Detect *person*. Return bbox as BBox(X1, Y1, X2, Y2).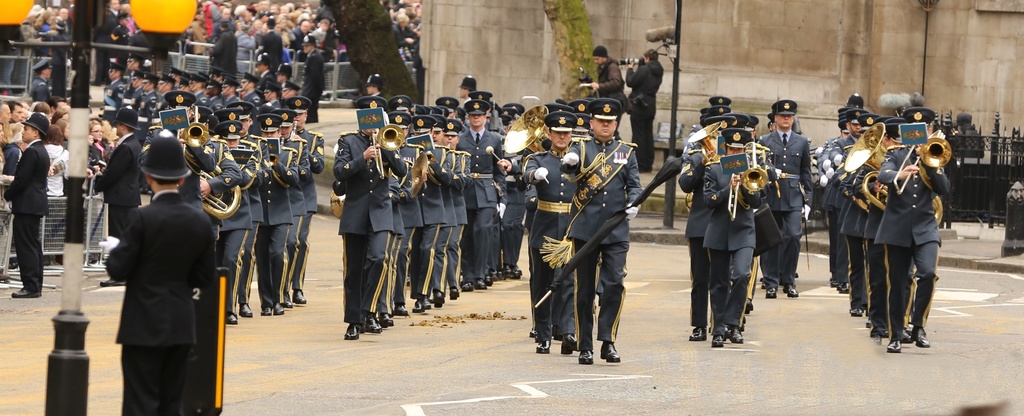
BBox(524, 108, 579, 352).
